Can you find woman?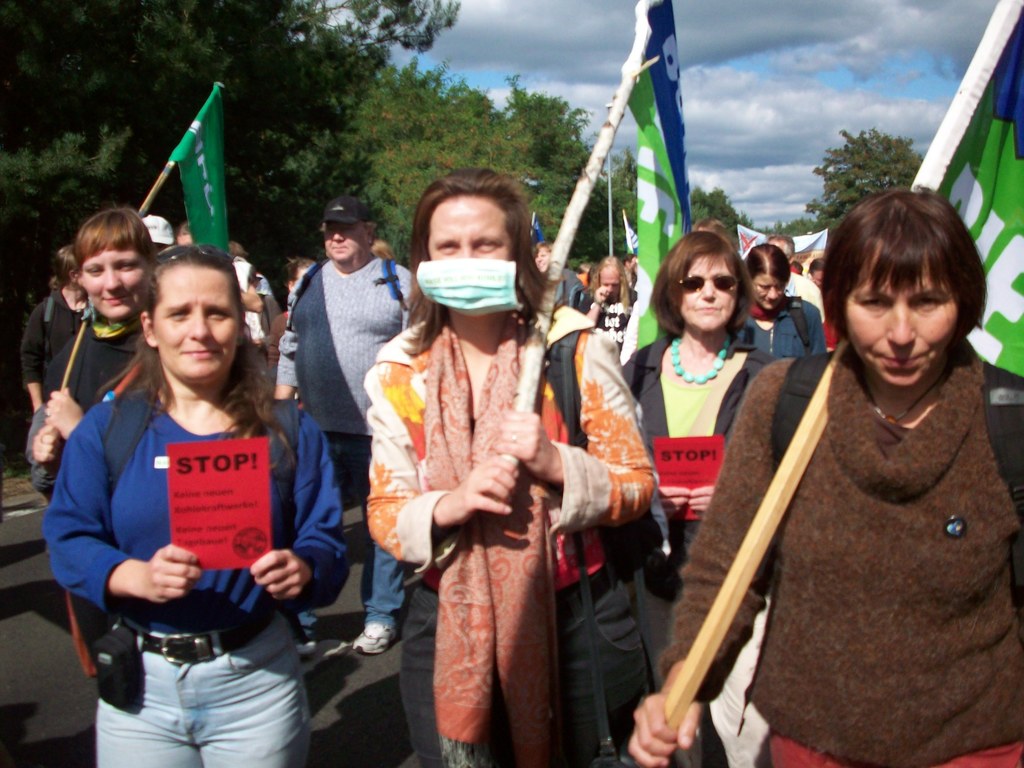
Yes, bounding box: bbox(371, 241, 395, 264).
